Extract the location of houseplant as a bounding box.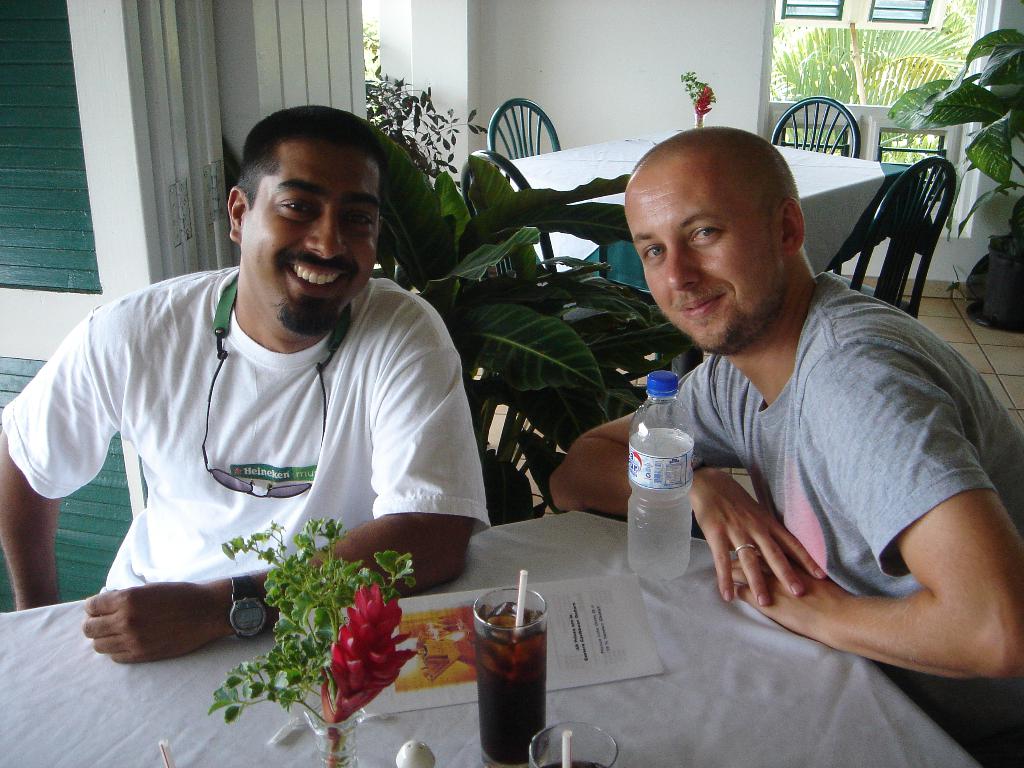
[874, 36, 1023, 343].
